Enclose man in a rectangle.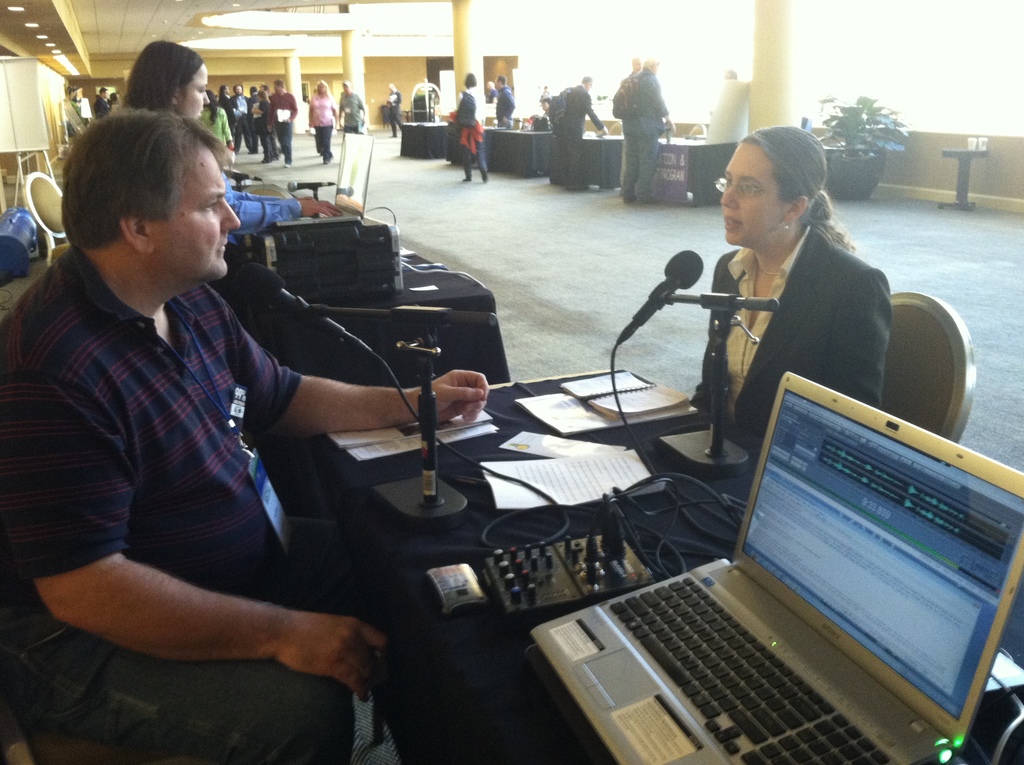
pyautogui.locateOnScreen(246, 86, 260, 120).
